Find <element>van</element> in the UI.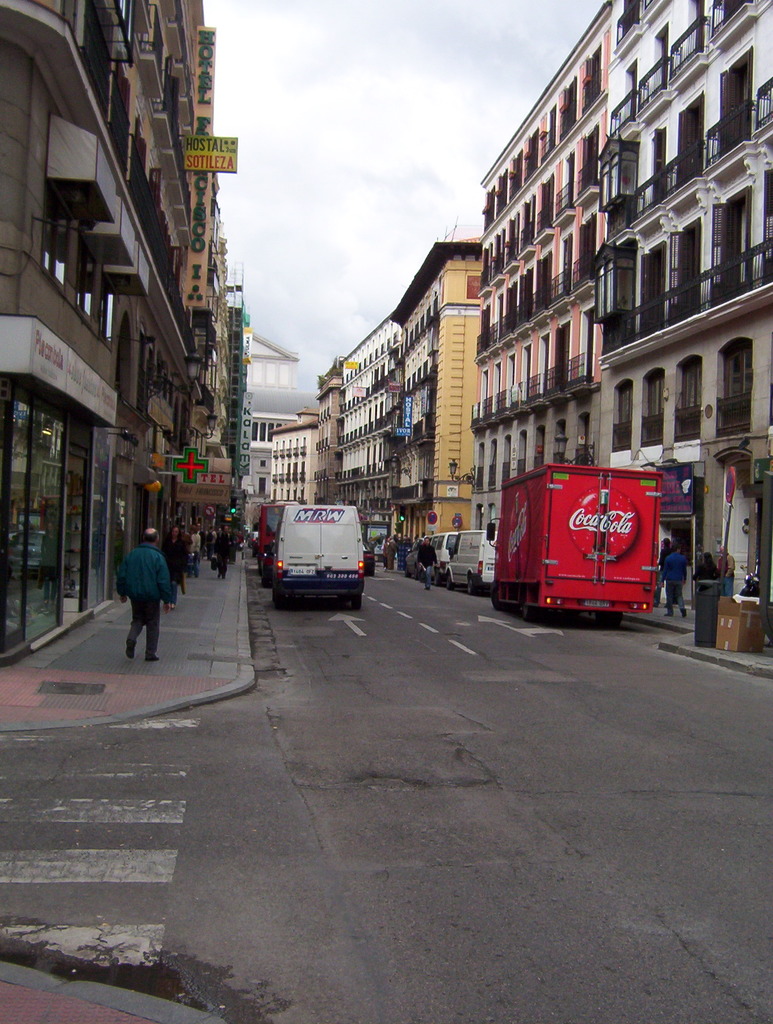
UI element at select_region(400, 532, 435, 574).
